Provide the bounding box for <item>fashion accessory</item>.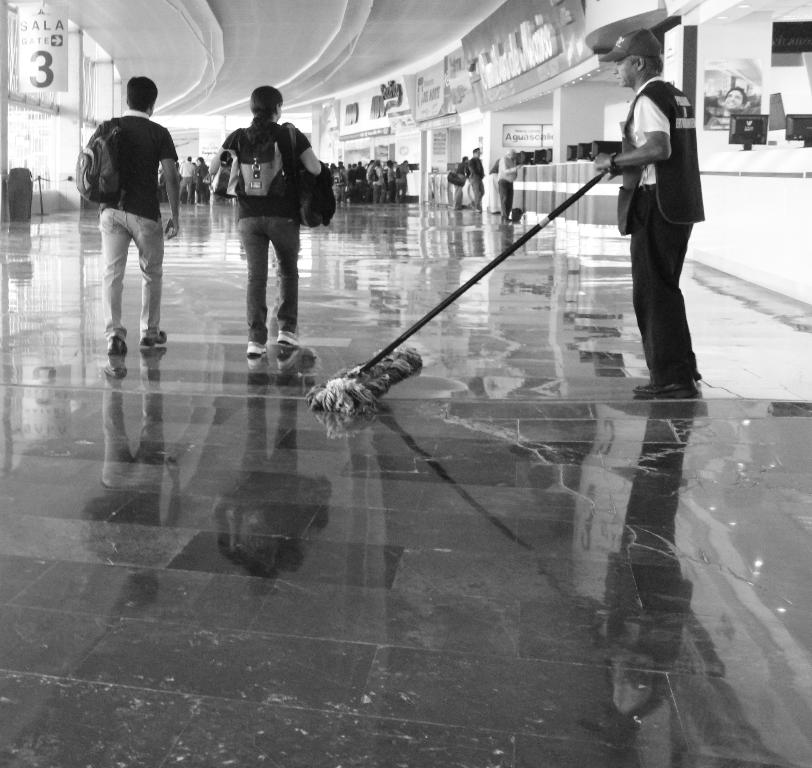
bbox(610, 152, 619, 168).
